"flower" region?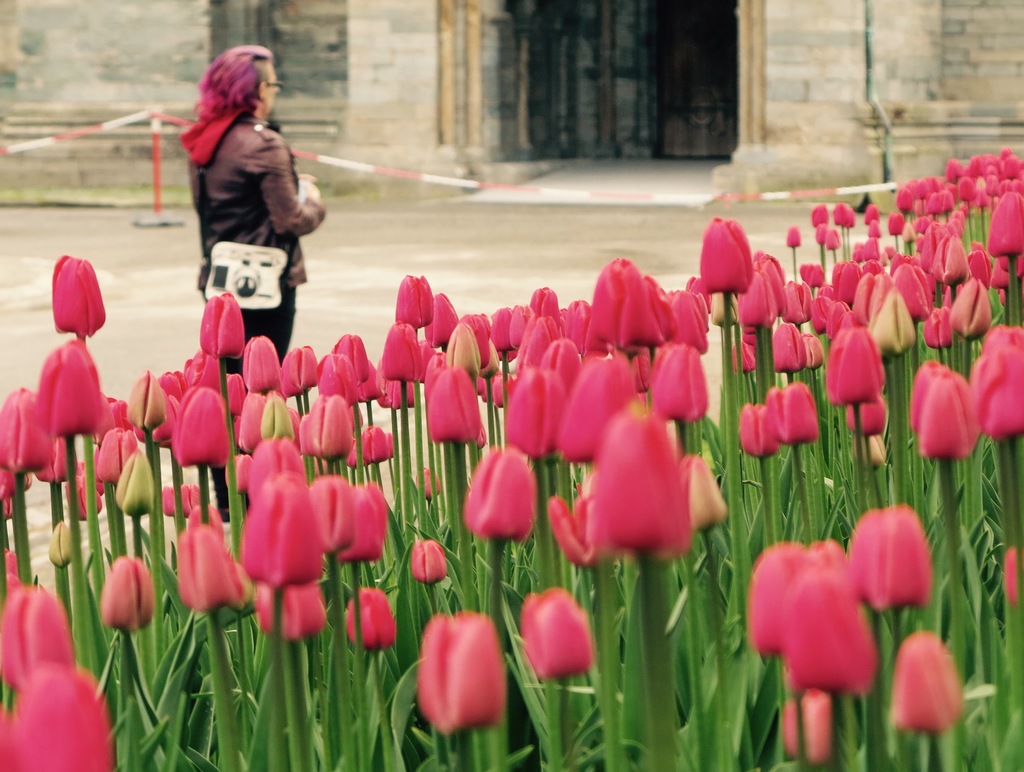
bbox(698, 215, 753, 298)
